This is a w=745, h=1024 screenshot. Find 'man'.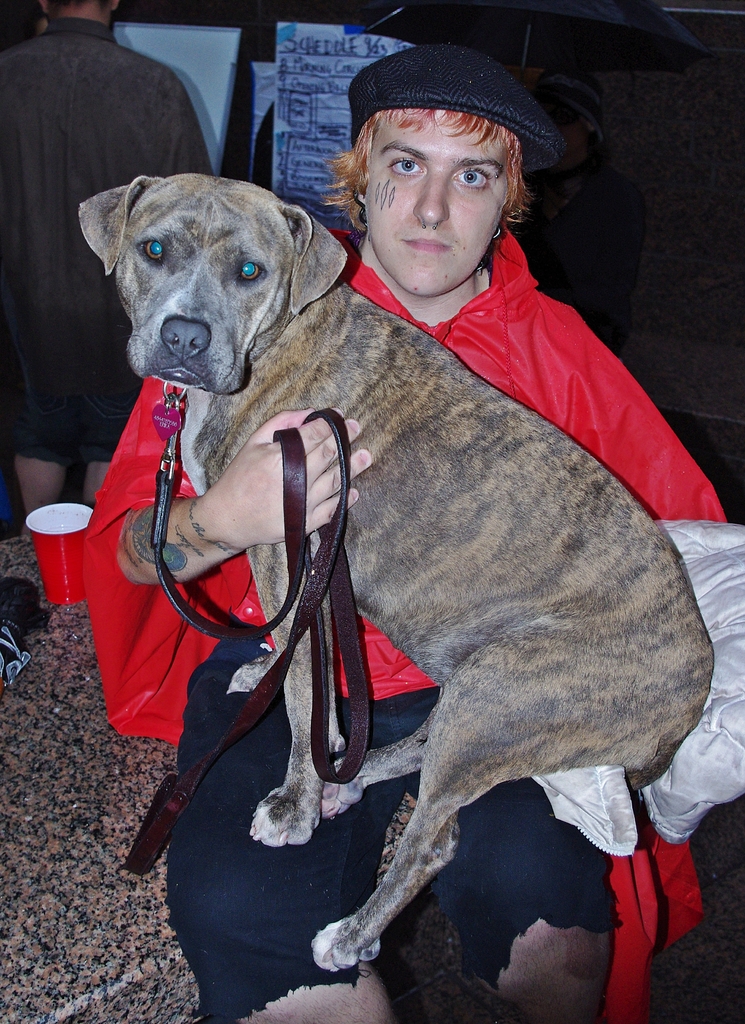
Bounding box: bbox=[79, 53, 680, 977].
